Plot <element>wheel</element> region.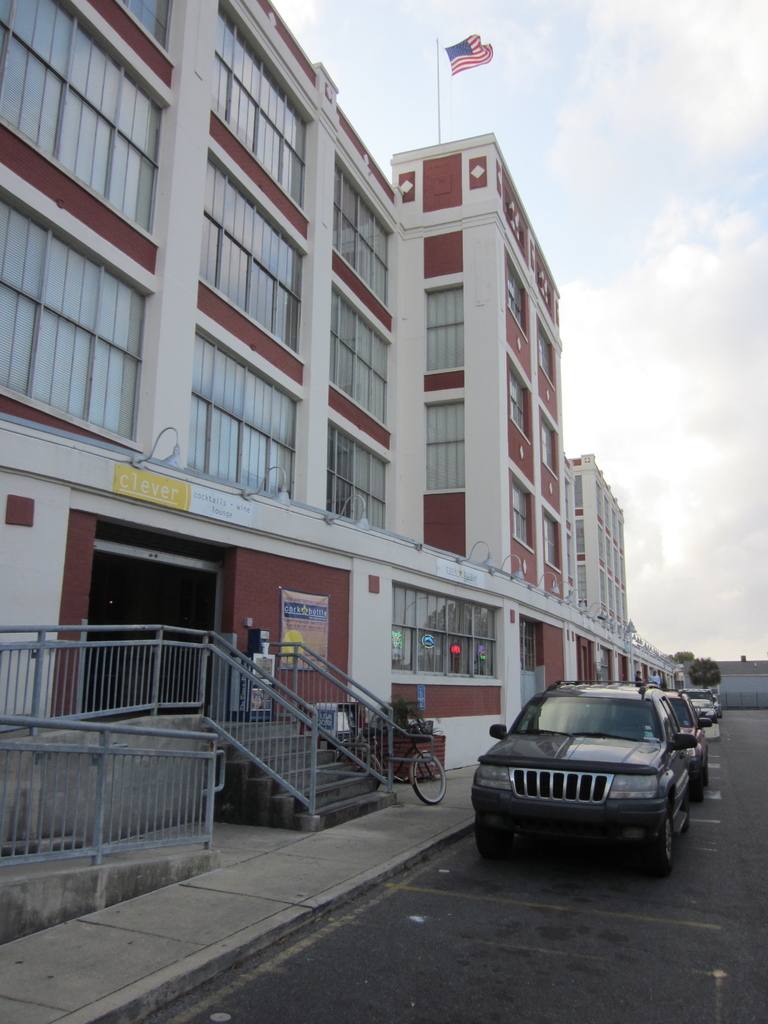
Plotted at [689,776,704,799].
